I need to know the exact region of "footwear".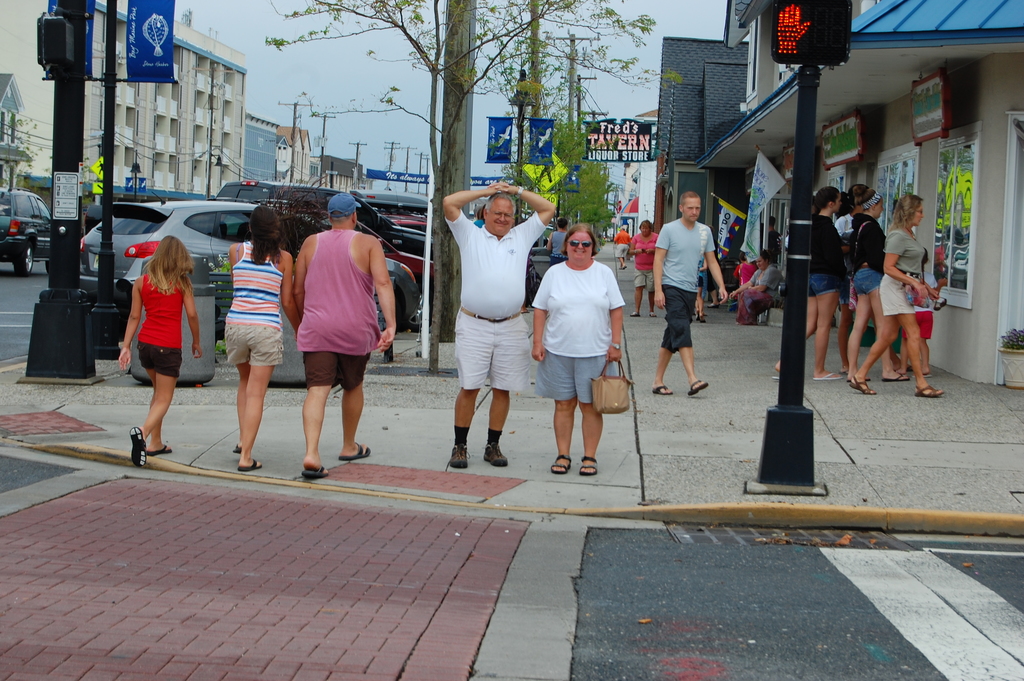
Region: locate(913, 382, 946, 407).
